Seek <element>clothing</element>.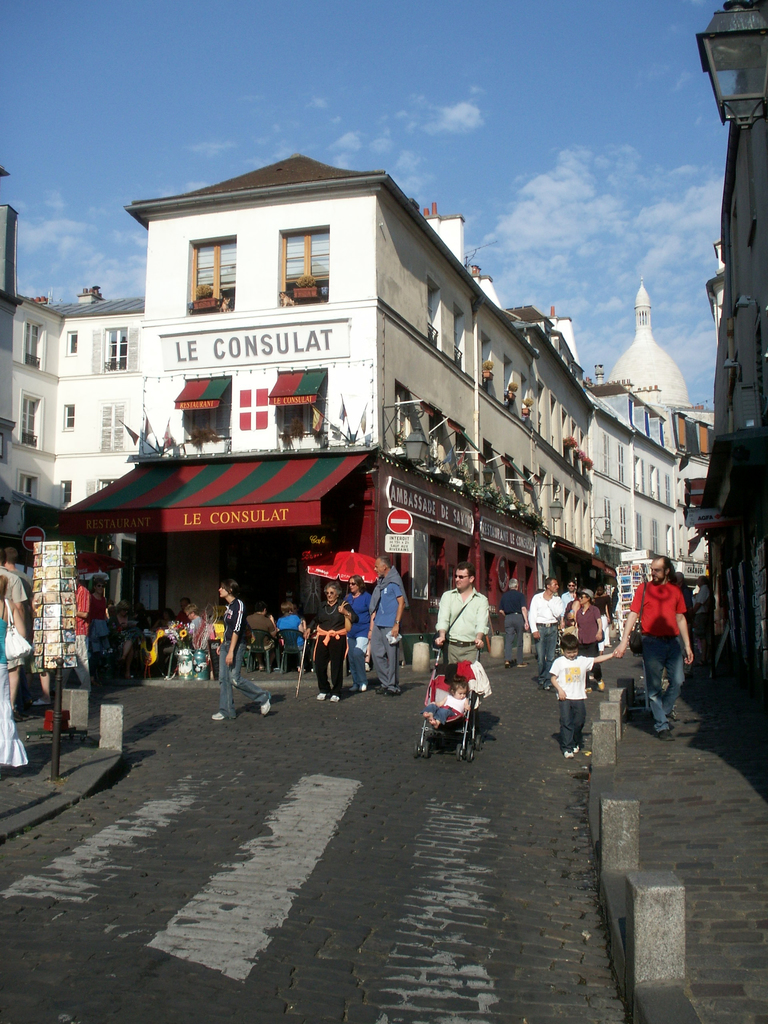
<box>563,593,570,615</box>.
